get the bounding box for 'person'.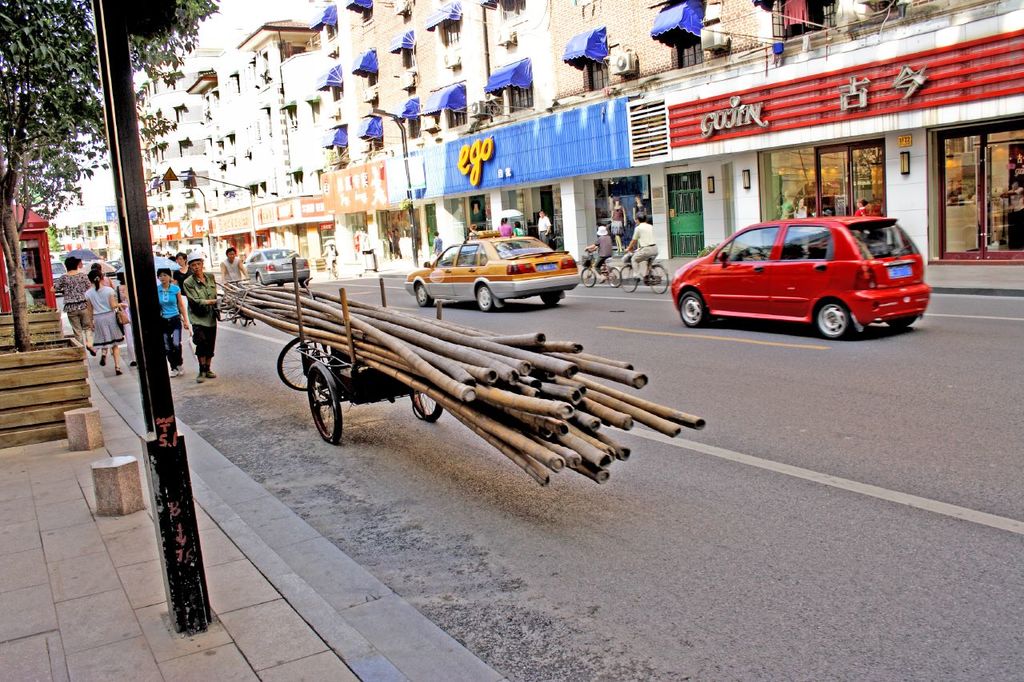
{"left": 52, "top": 255, "right": 85, "bottom": 364}.
